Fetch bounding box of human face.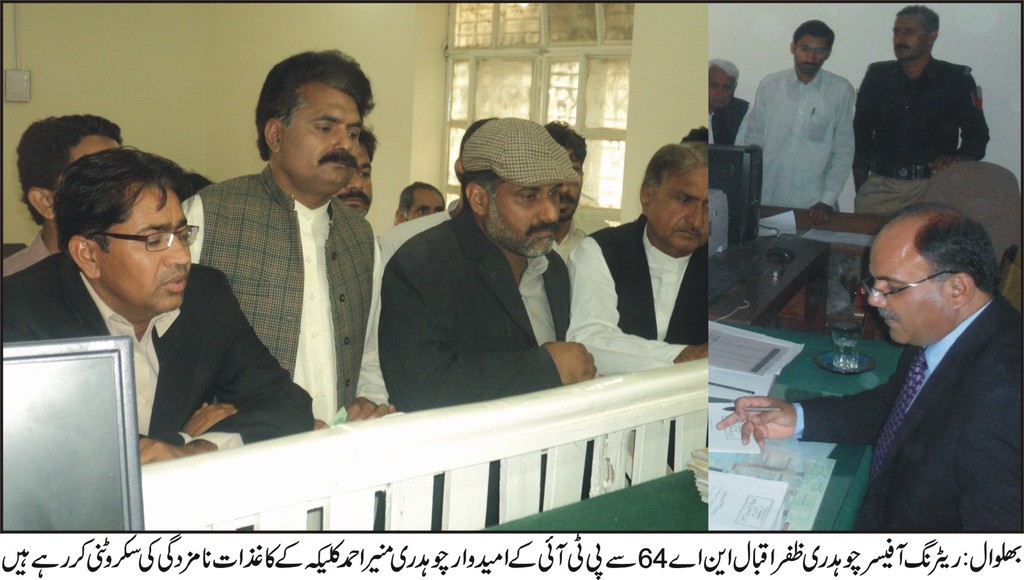
Bbox: l=52, t=137, r=120, b=189.
